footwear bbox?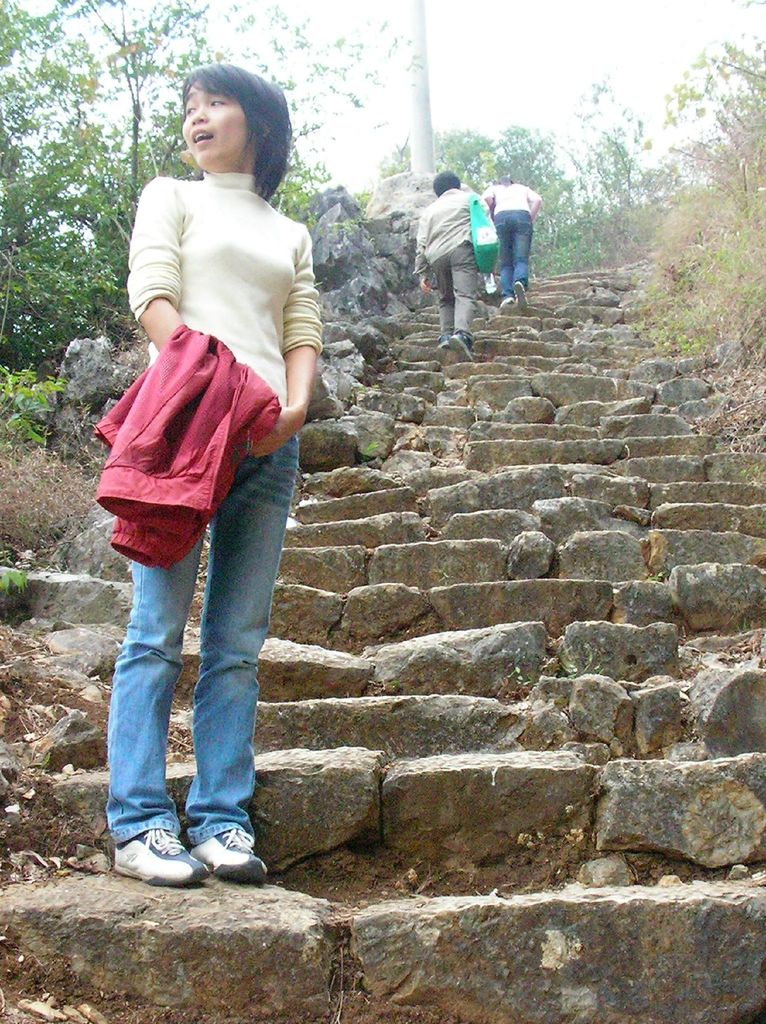
(190, 826, 271, 890)
